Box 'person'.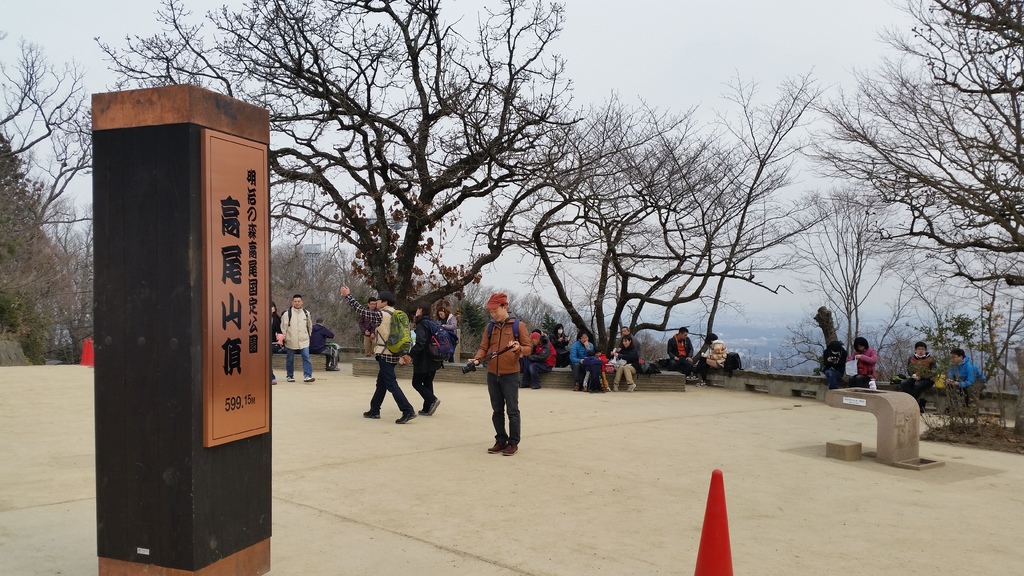
(x1=268, y1=301, x2=285, y2=380).
